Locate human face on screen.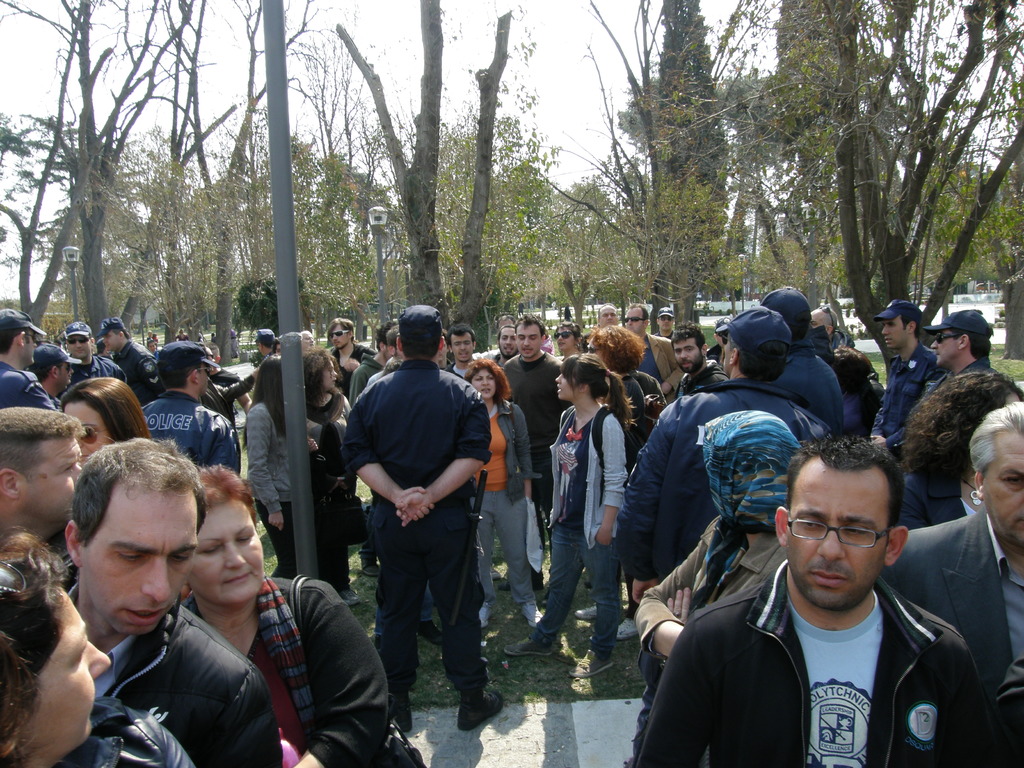
On screen at box=[784, 452, 884, 616].
